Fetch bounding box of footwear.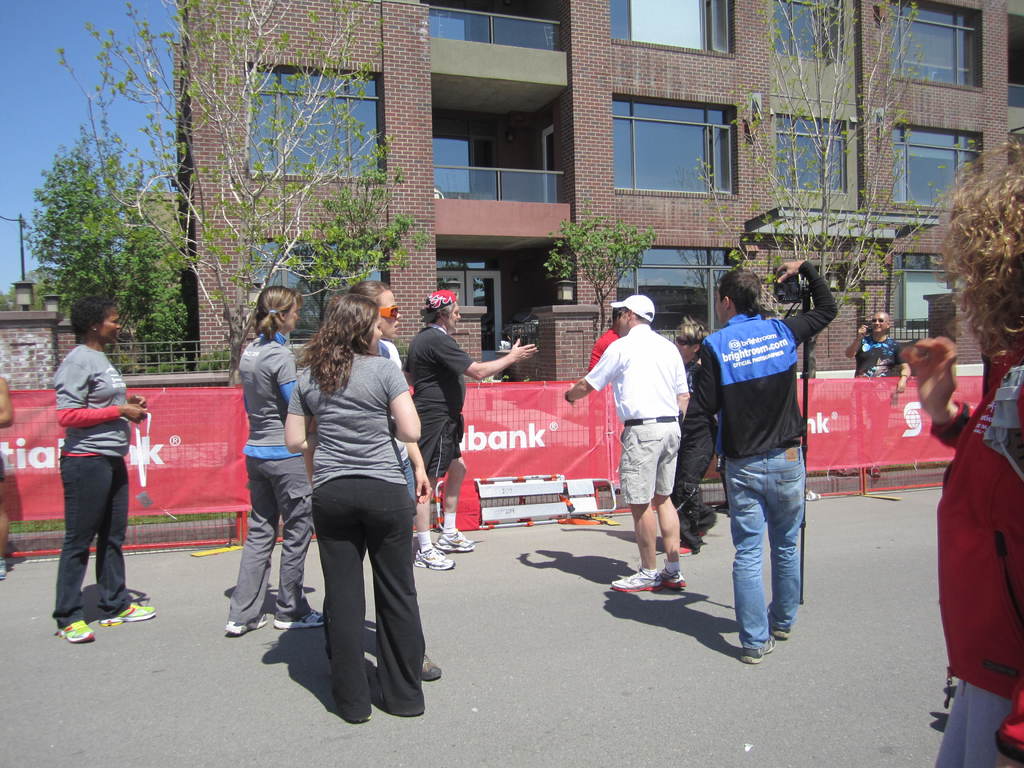
Bbox: [left=437, top=521, right=480, bottom=553].
